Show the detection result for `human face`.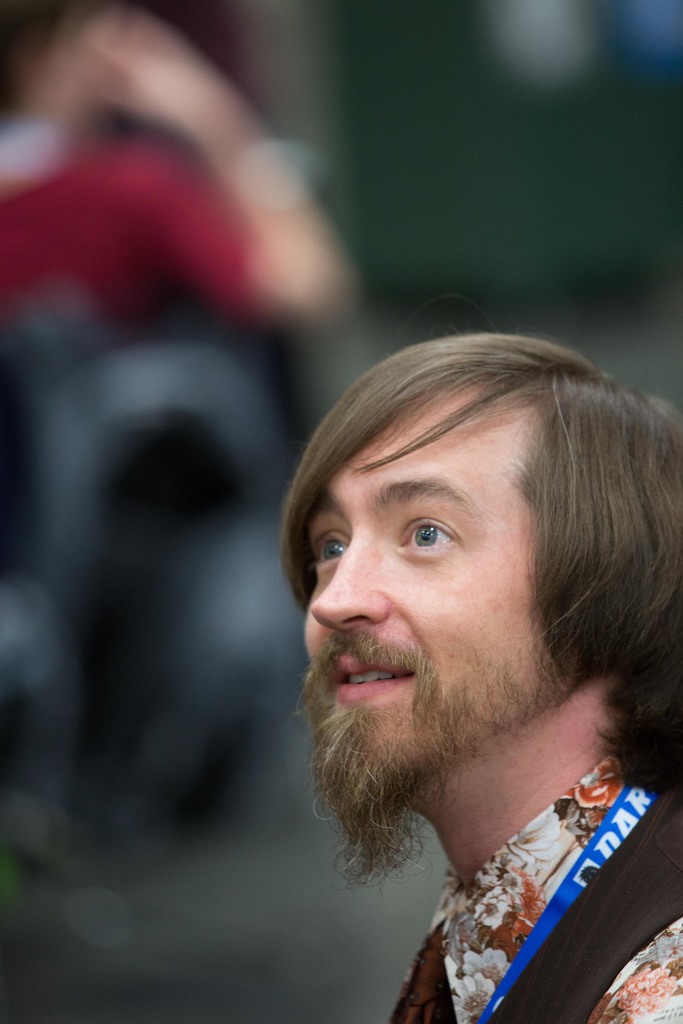
(x1=304, y1=387, x2=559, y2=782).
